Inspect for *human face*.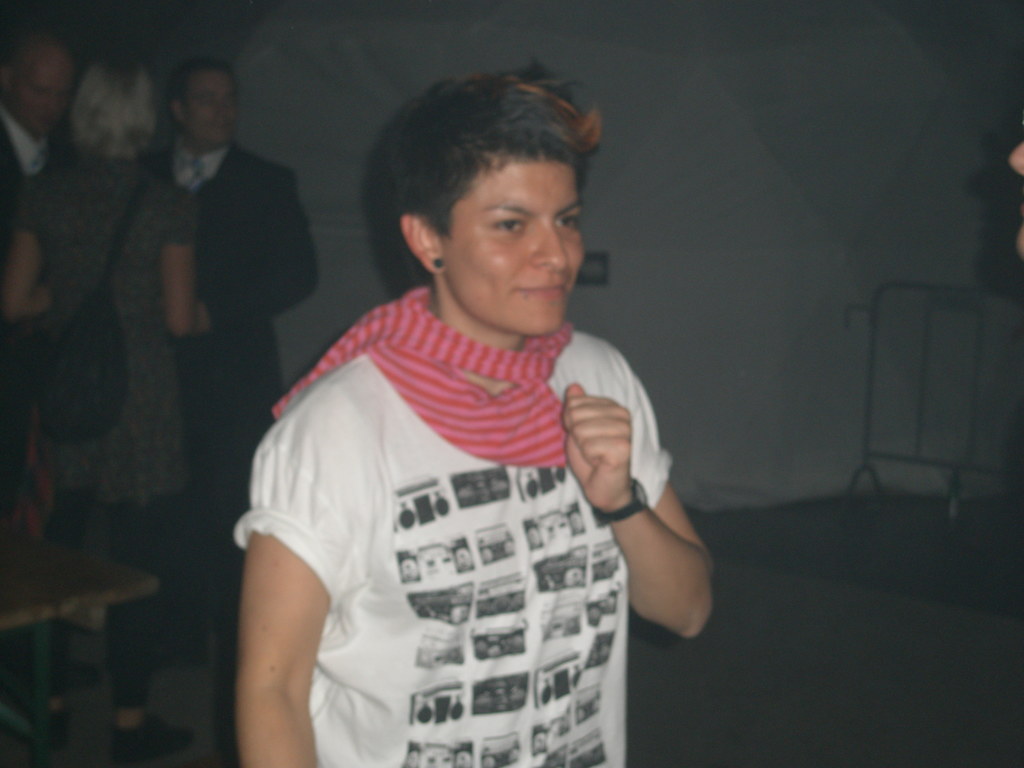
Inspection: [left=451, top=163, right=588, bottom=337].
